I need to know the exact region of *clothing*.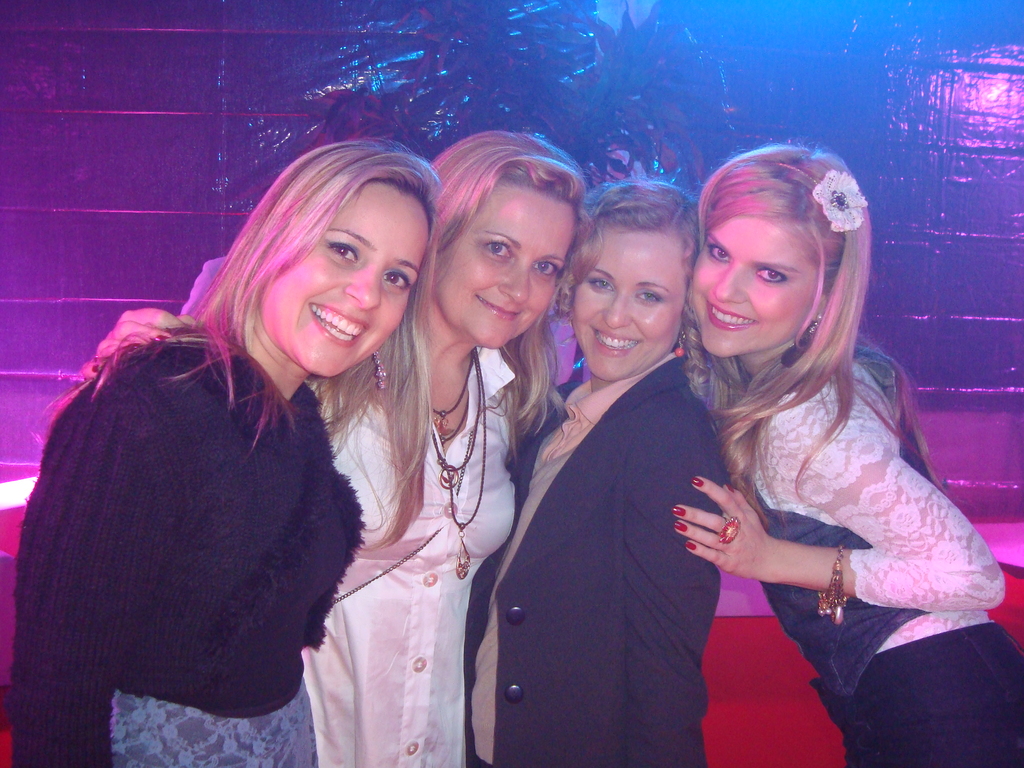
Region: {"x1": 23, "y1": 268, "x2": 401, "y2": 750}.
